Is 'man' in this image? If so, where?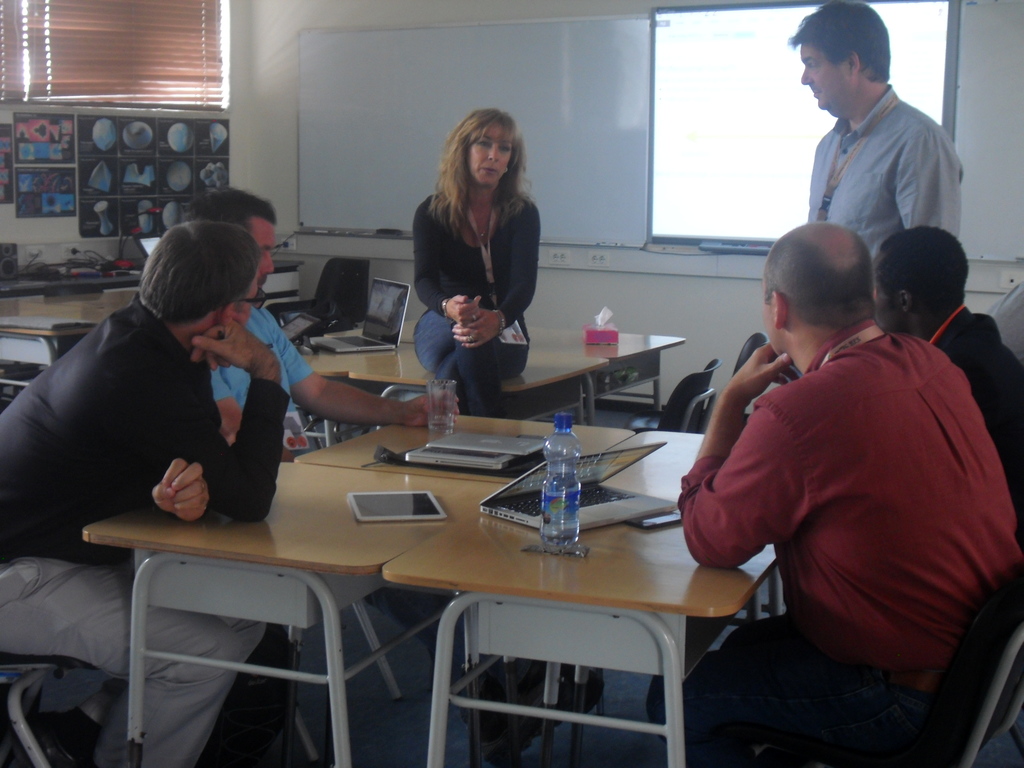
Yes, at bbox=(868, 223, 1023, 506).
